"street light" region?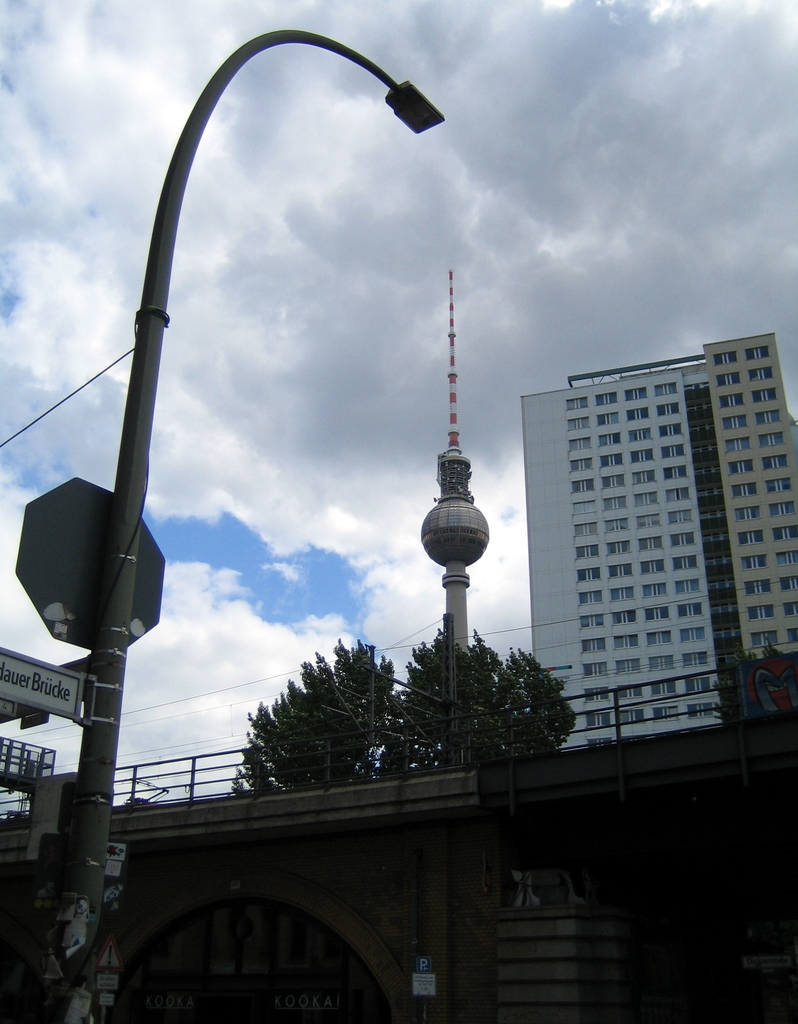
<bbox>67, 31, 437, 1003</bbox>
